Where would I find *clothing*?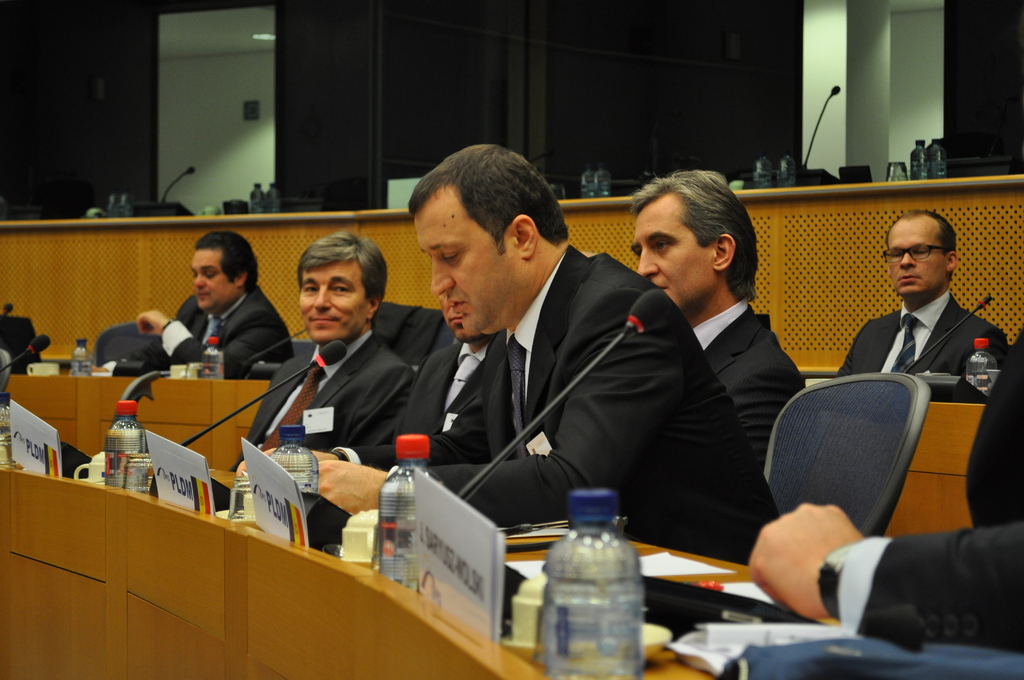
At [left=833, top=285, right=1023, bottom=401].
